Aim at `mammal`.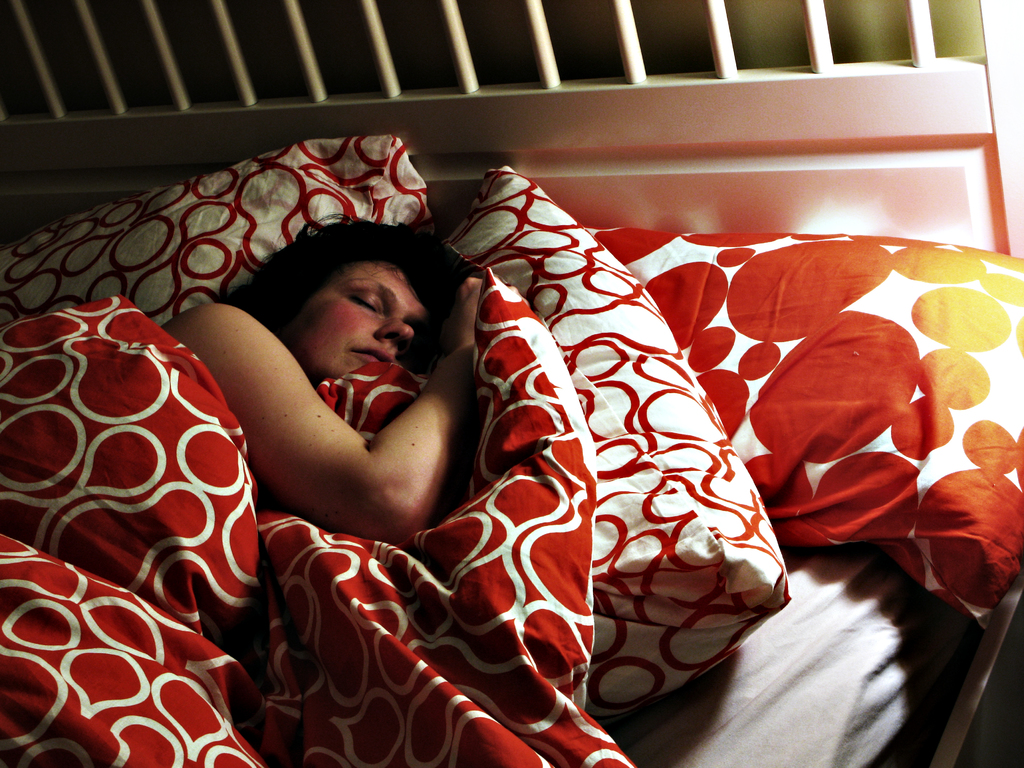
Aimed at bbox(3, 190, 517, 767).
